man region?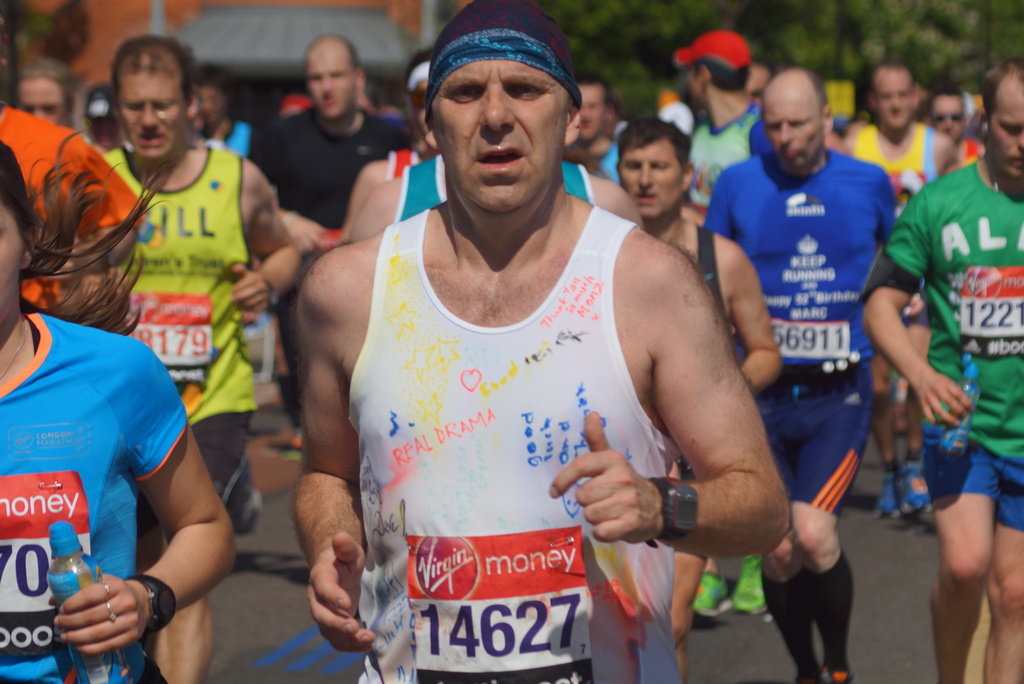
<box>614,149,774,664</box>
